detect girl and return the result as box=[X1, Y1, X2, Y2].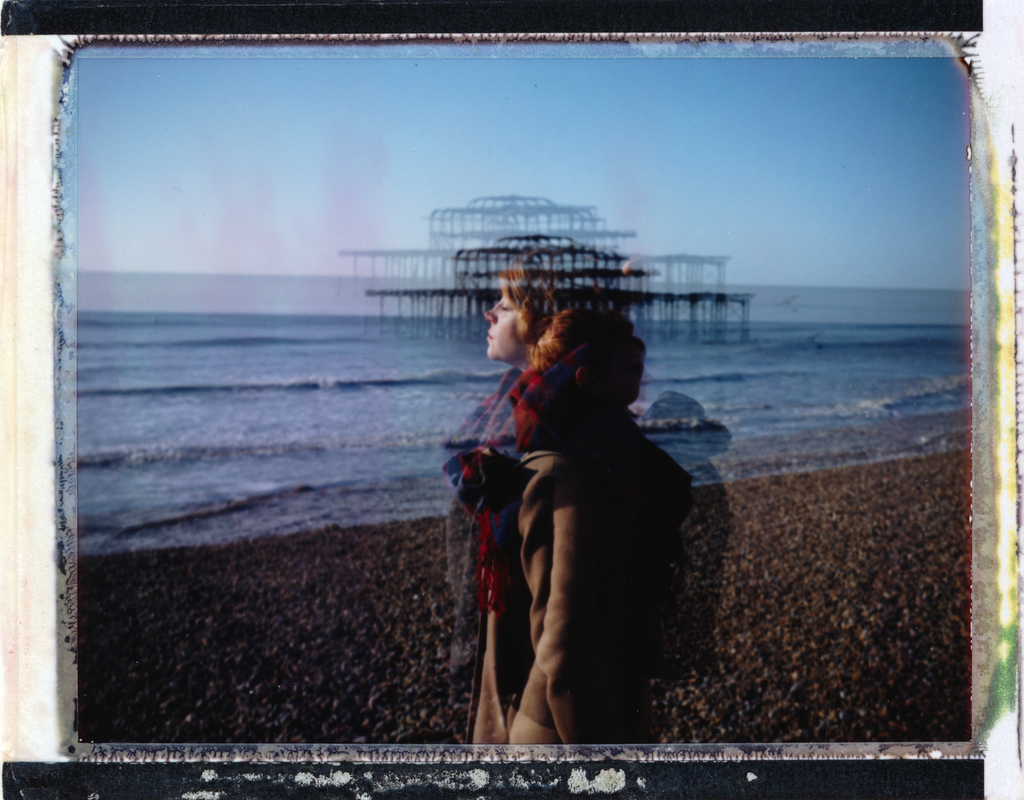
box=[476, 305, 675, 749].
